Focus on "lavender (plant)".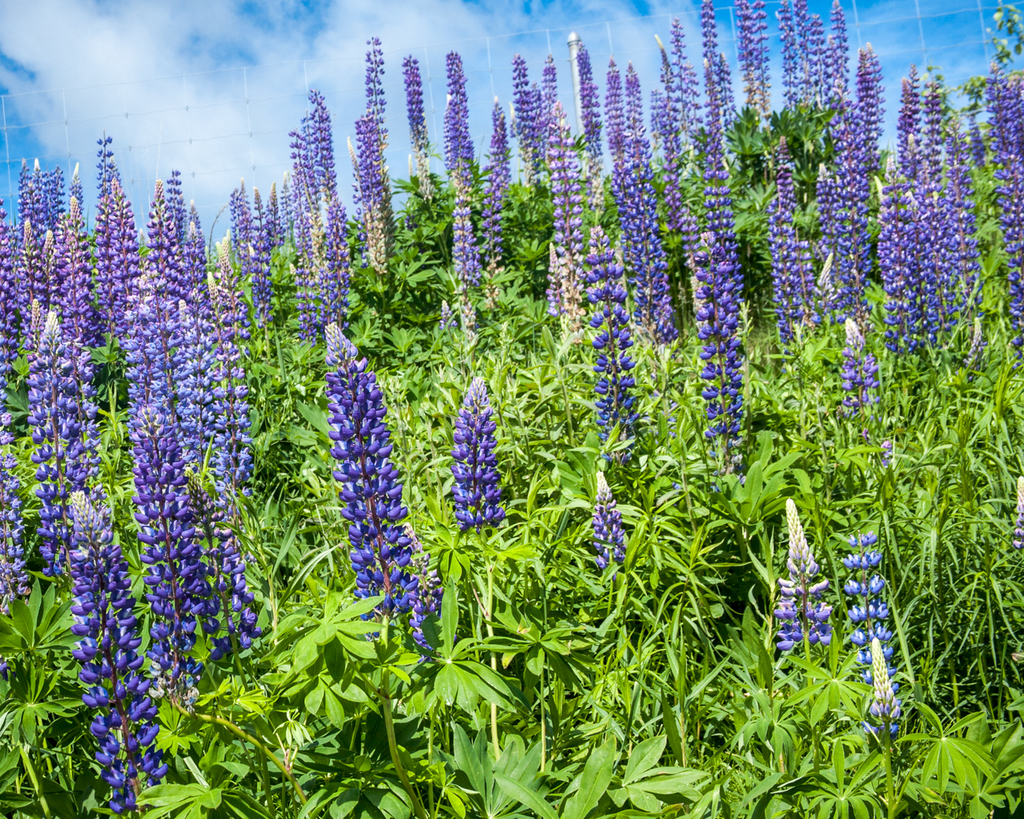
Focused at select_region(0, 218, 39, 377).
